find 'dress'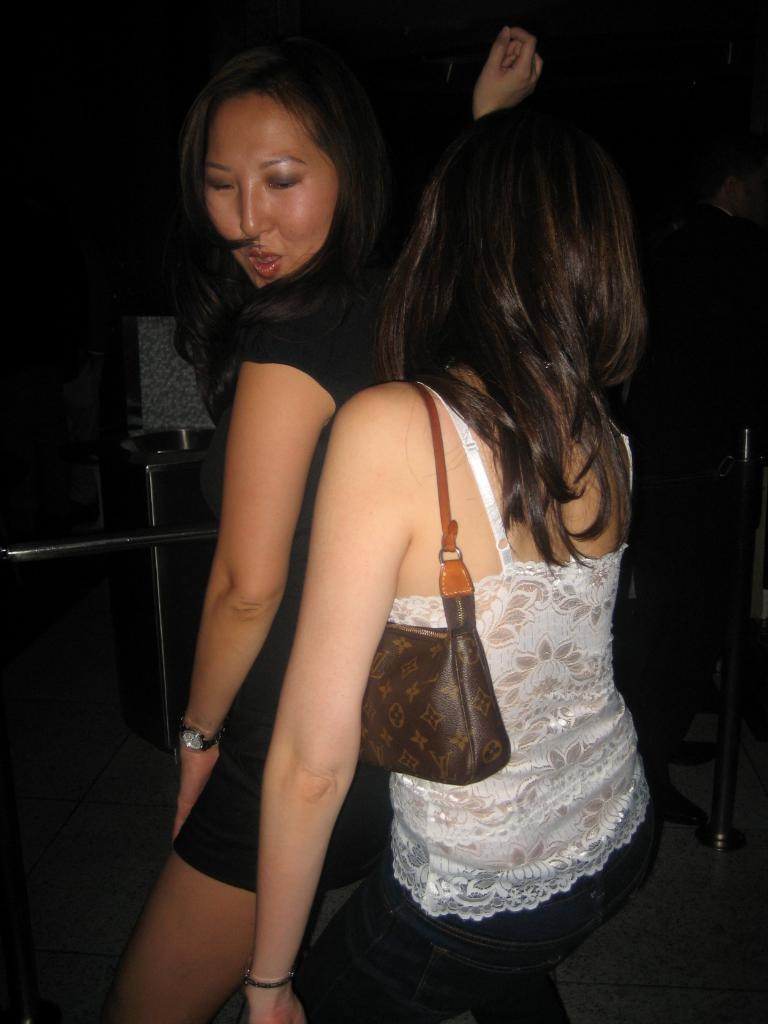
bbox=[173, 284, 396, 890]
